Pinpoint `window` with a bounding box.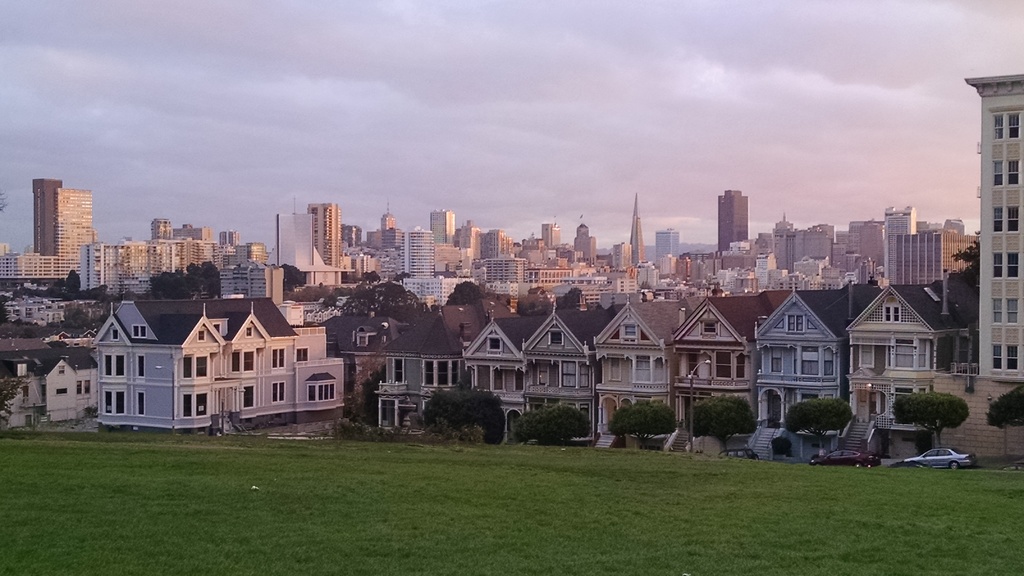
left=740, top=351, right=744, bottom=380.
